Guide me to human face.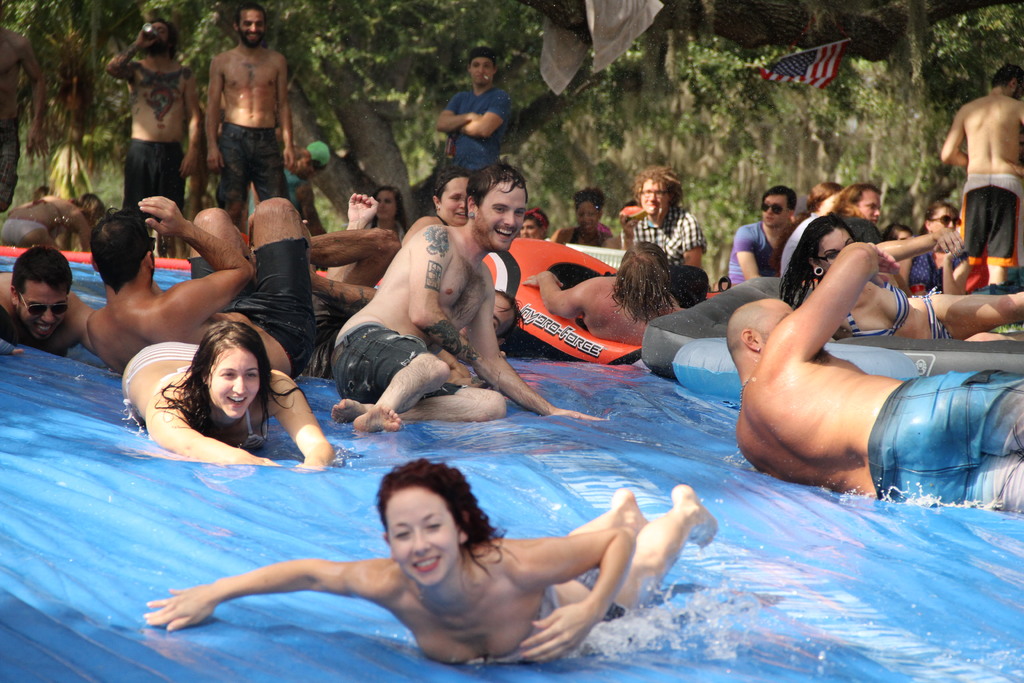
Guidance: (385,490,461,588).
